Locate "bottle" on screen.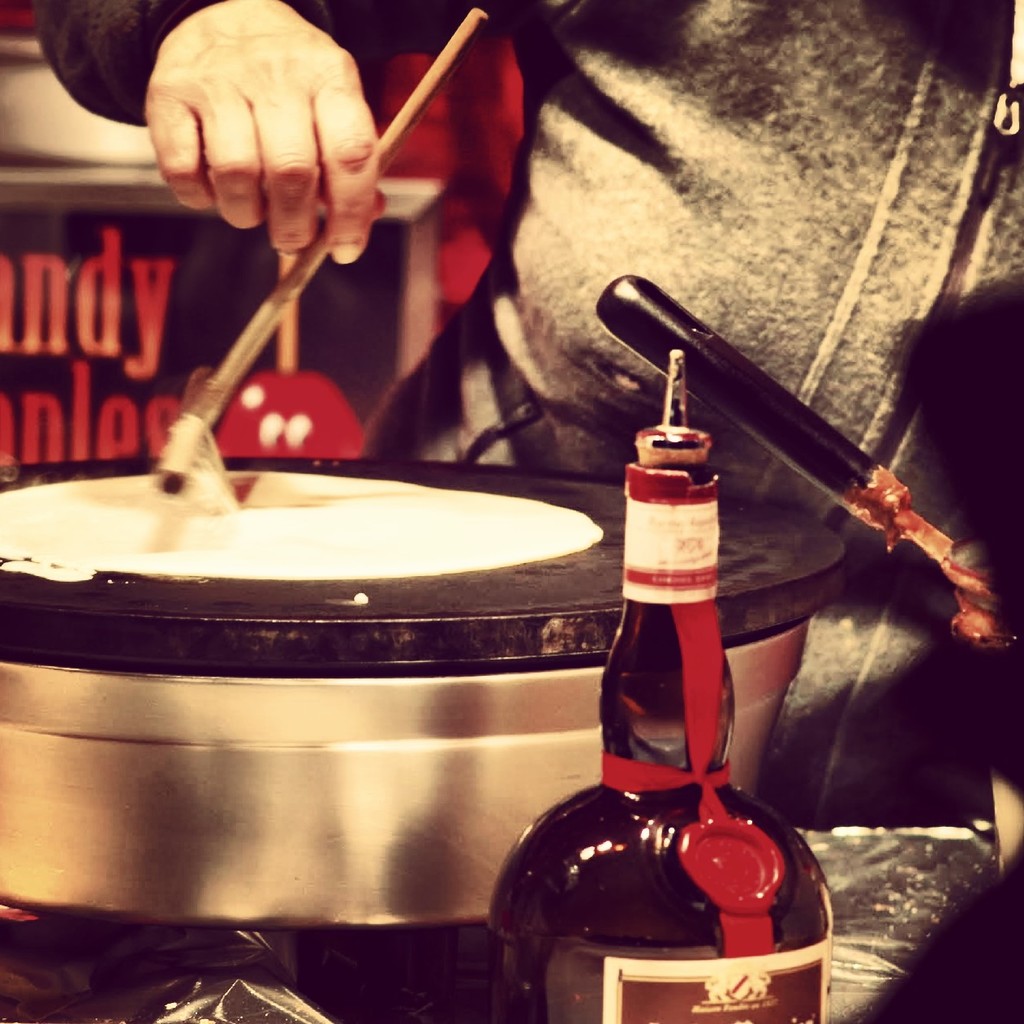
On screen at (486, 354, 851, 1021).
